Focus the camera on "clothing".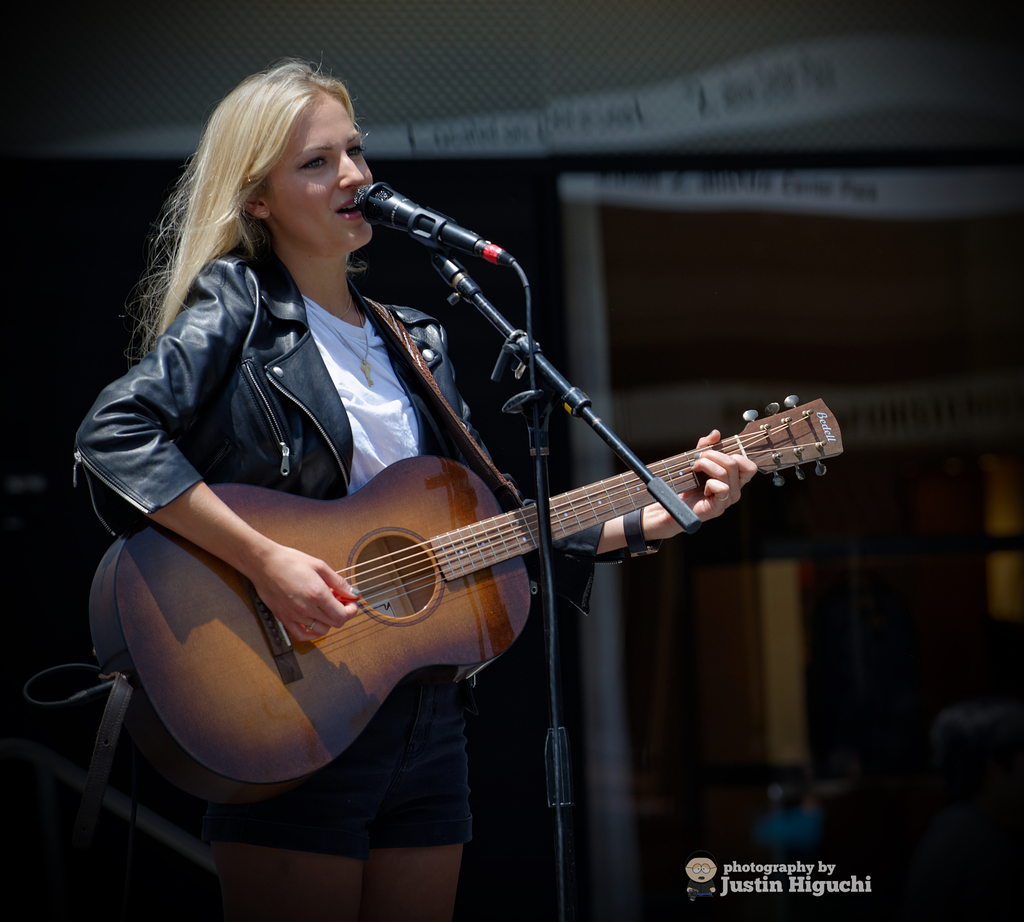
Focus region: bbox(84, 134, 486, 748).
